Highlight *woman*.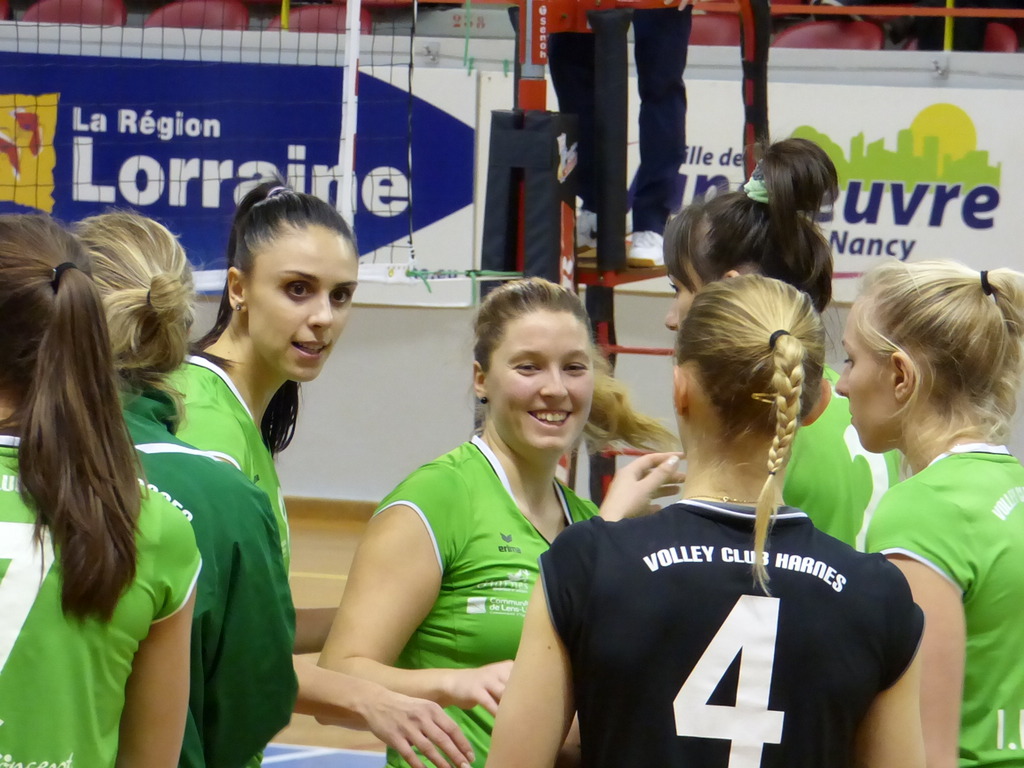
Highlighted region: 650, 132, 911, 585.
